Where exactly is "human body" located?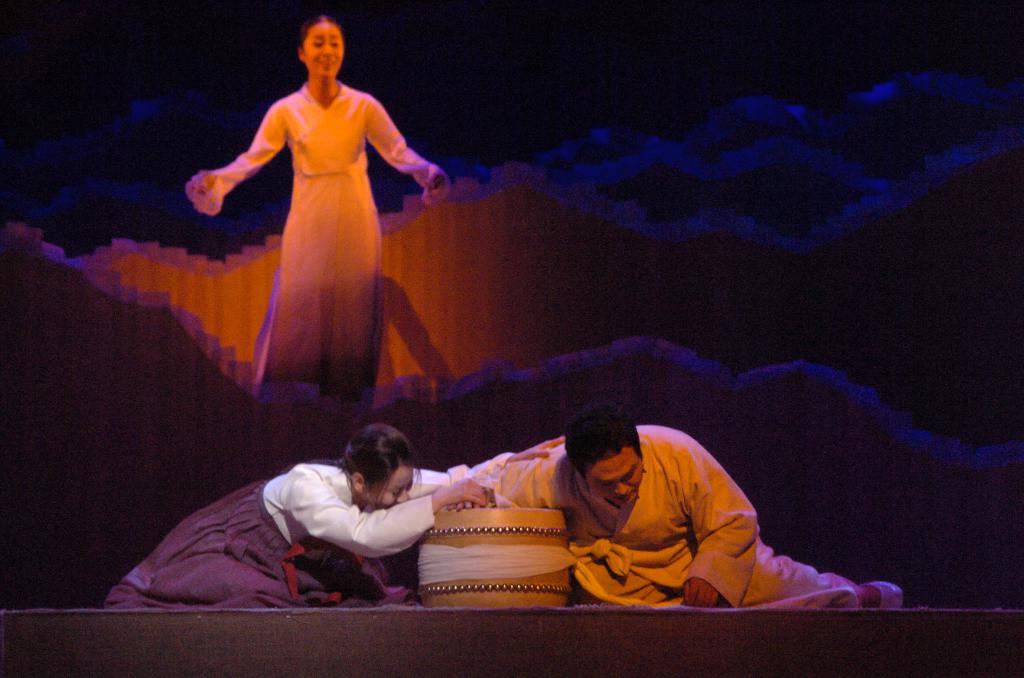
Its bounding box is Rect(207, 15, 436, 407).
